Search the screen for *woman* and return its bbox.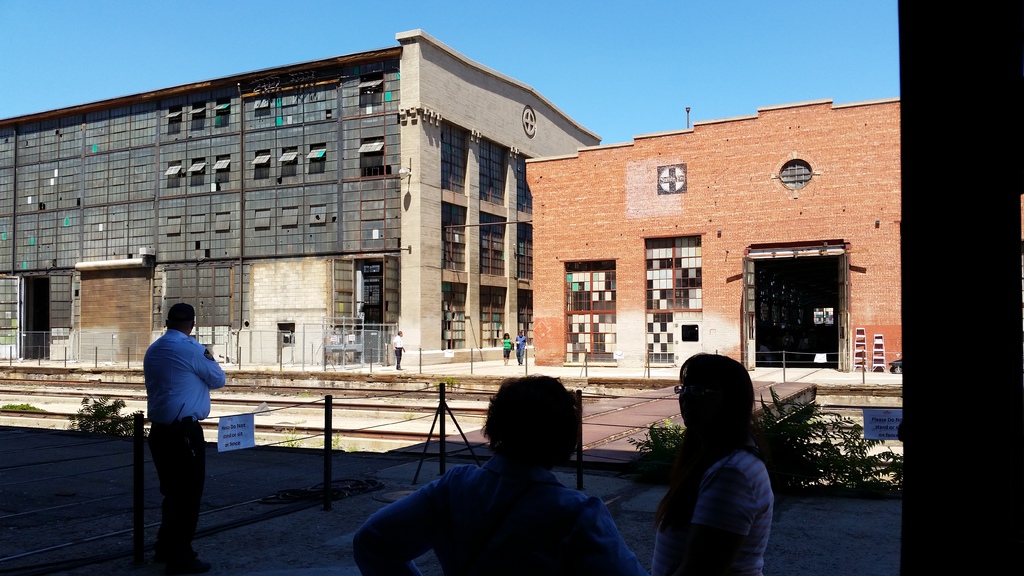
Found: <box>645,339,777,575</box>.
